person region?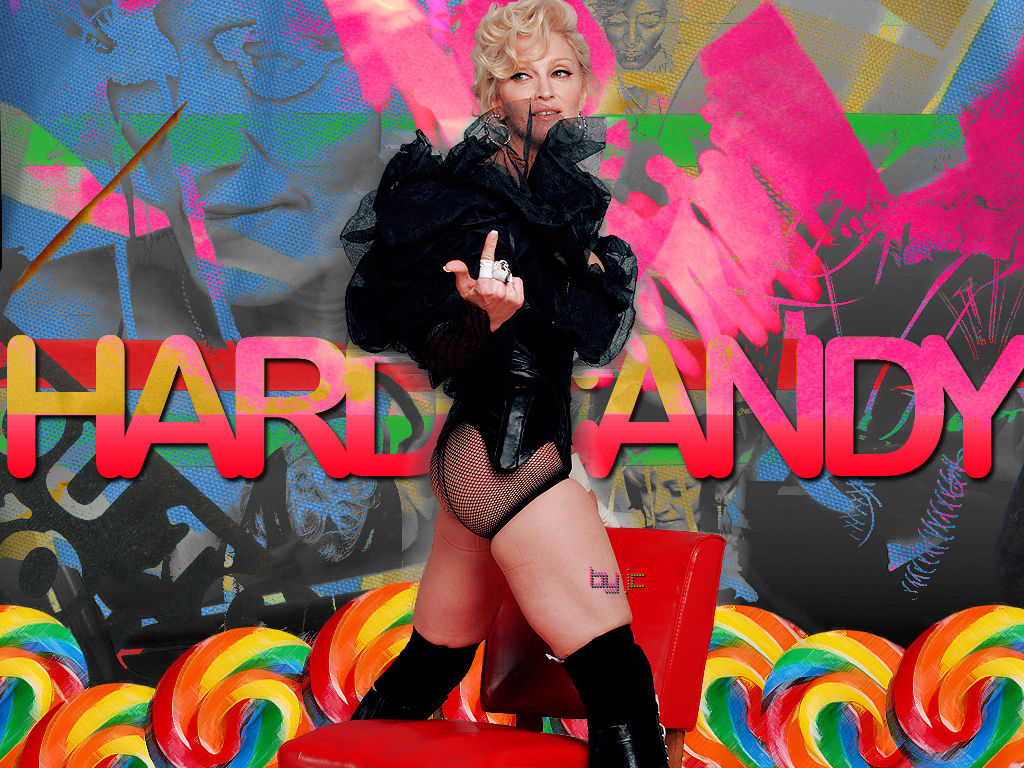
627, 448, 705, 536
